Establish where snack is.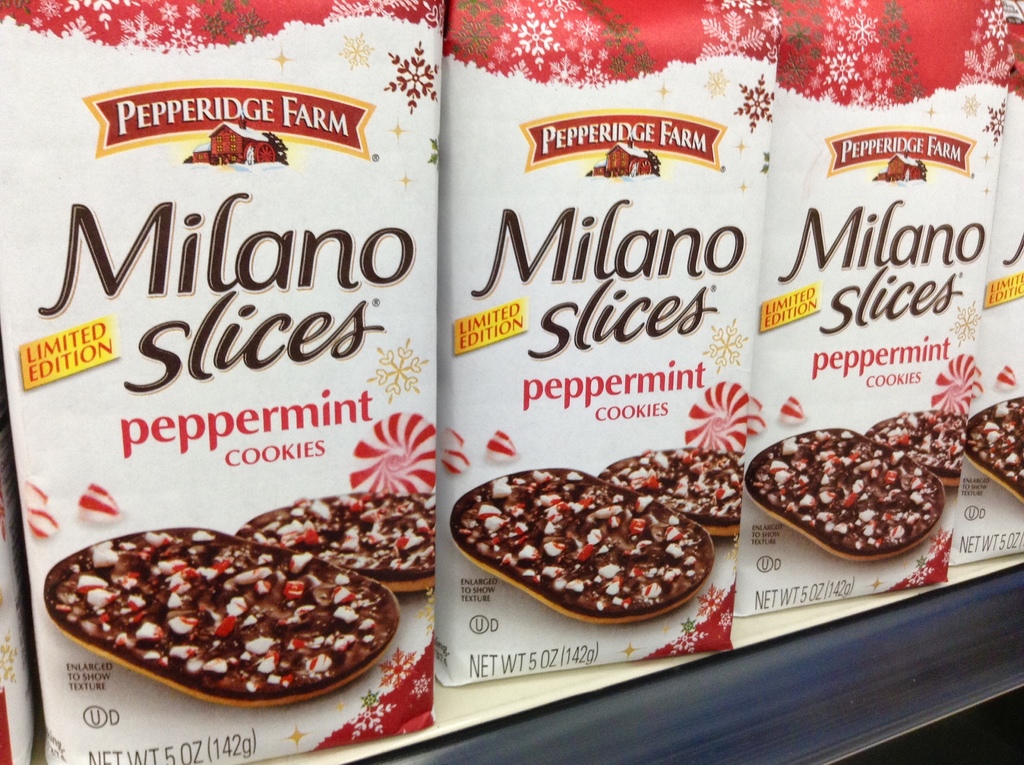
Established at <box>872,410,967,492</box>.
